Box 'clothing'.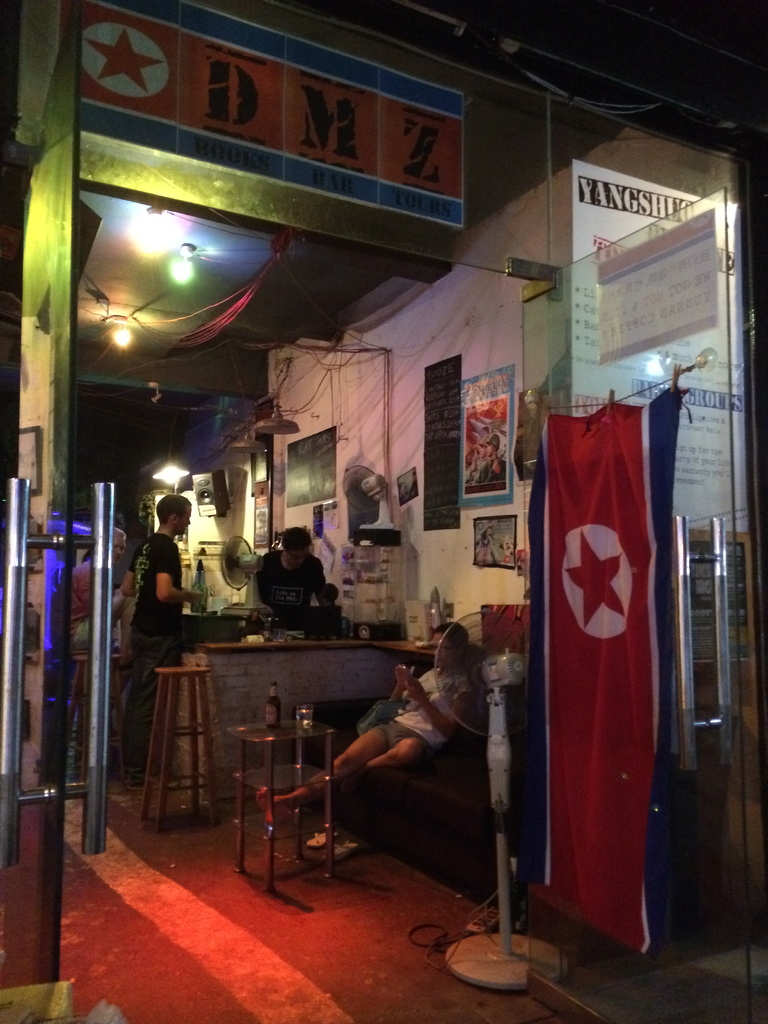
<region>257, 545, 320, 627</region>.
